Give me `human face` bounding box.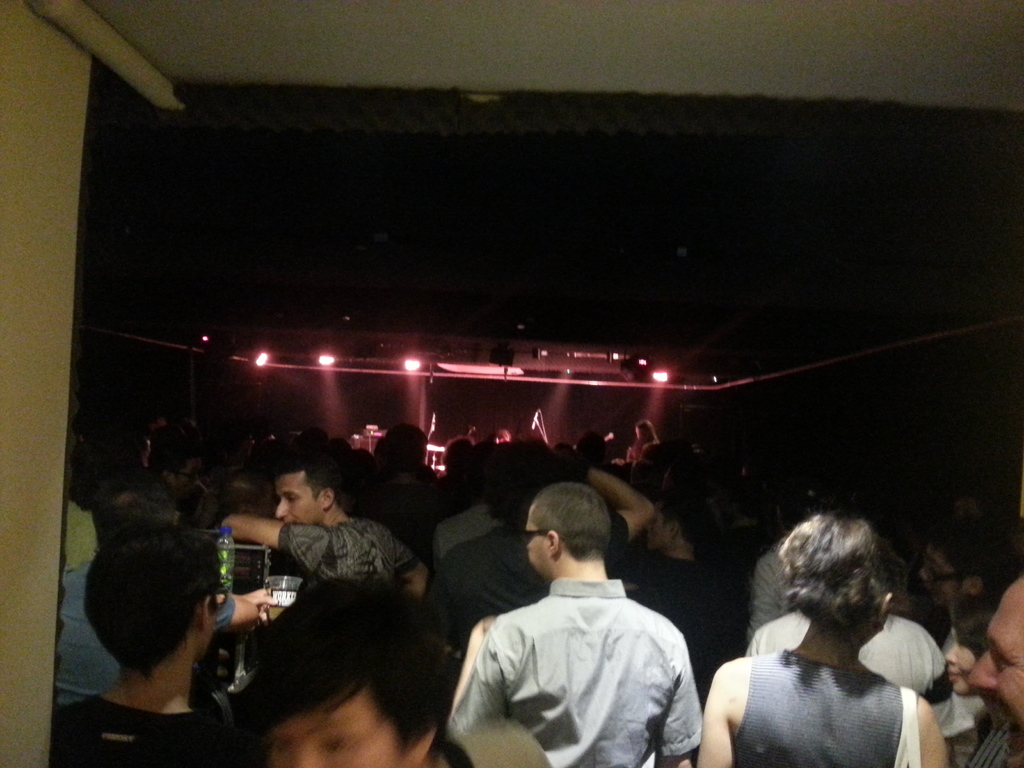
crop(526, 502, 548, 579).
